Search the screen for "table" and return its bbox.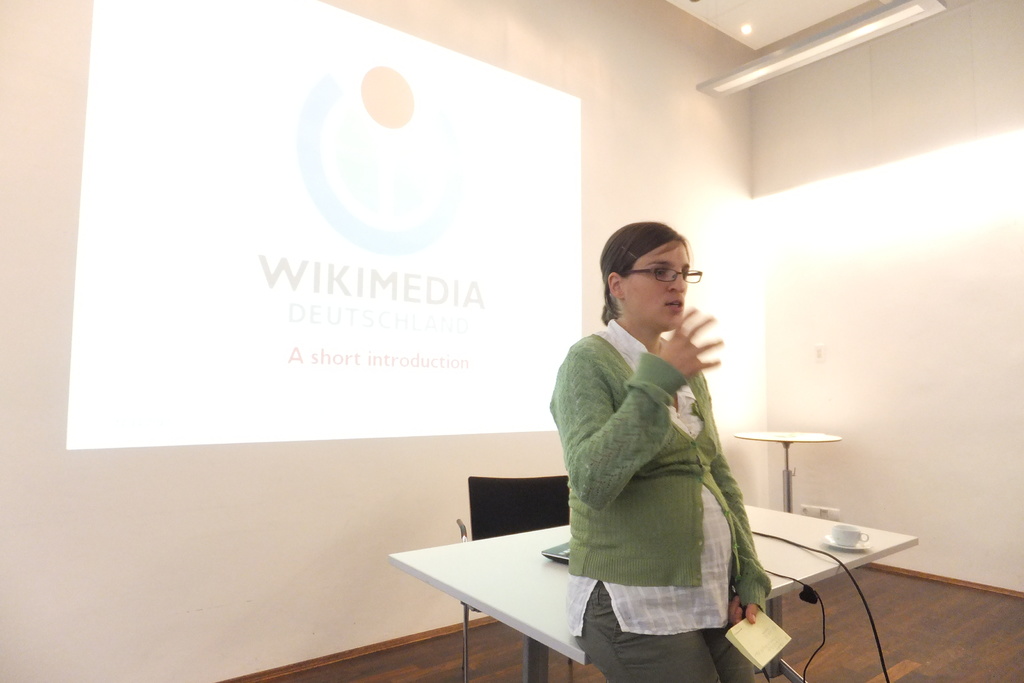
Found: left=729, top=426, right=840, bottom=511.
